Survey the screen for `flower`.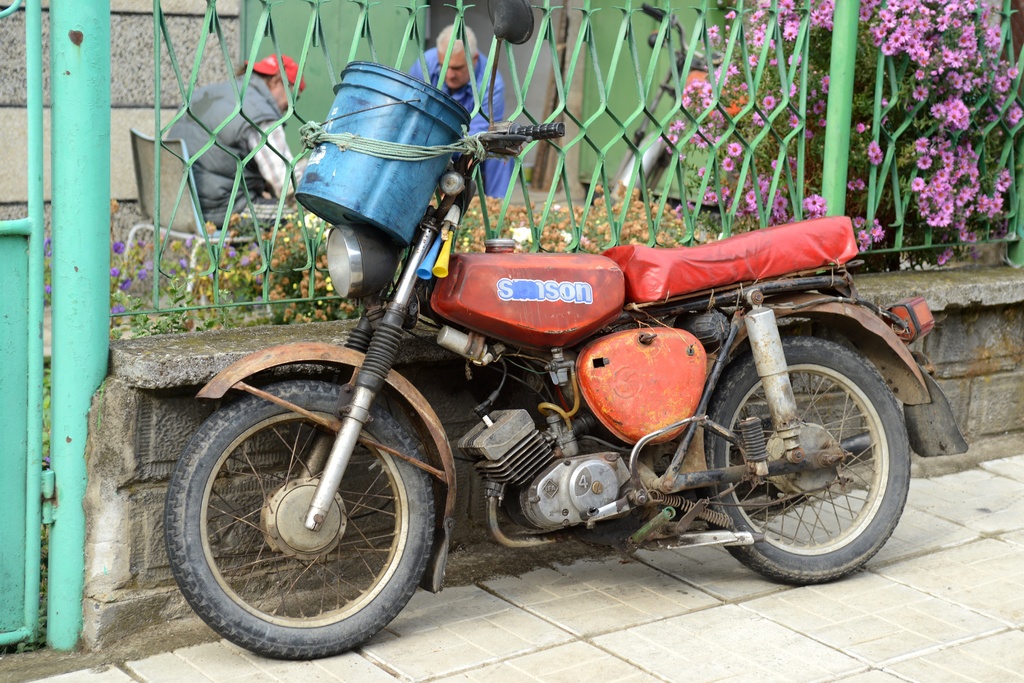
Survey found: [x1=915, y1=152, x2=929, y2=169].
